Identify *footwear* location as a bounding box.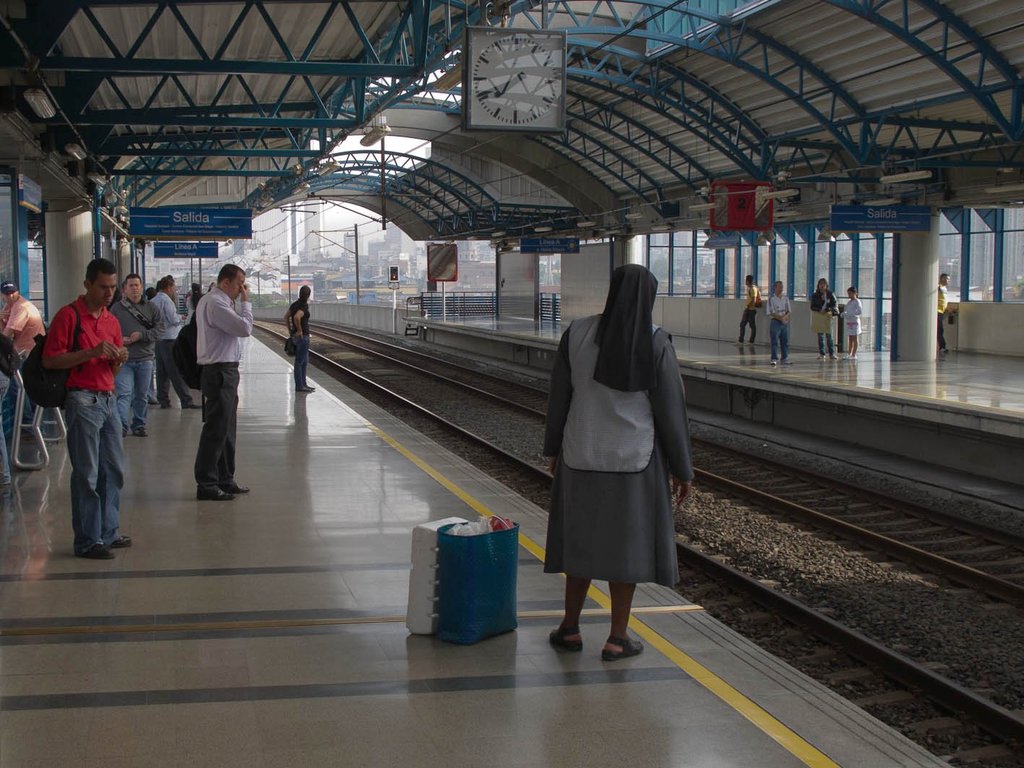
pyautogui.locateOnScreen(298, 388, 314, 394).
